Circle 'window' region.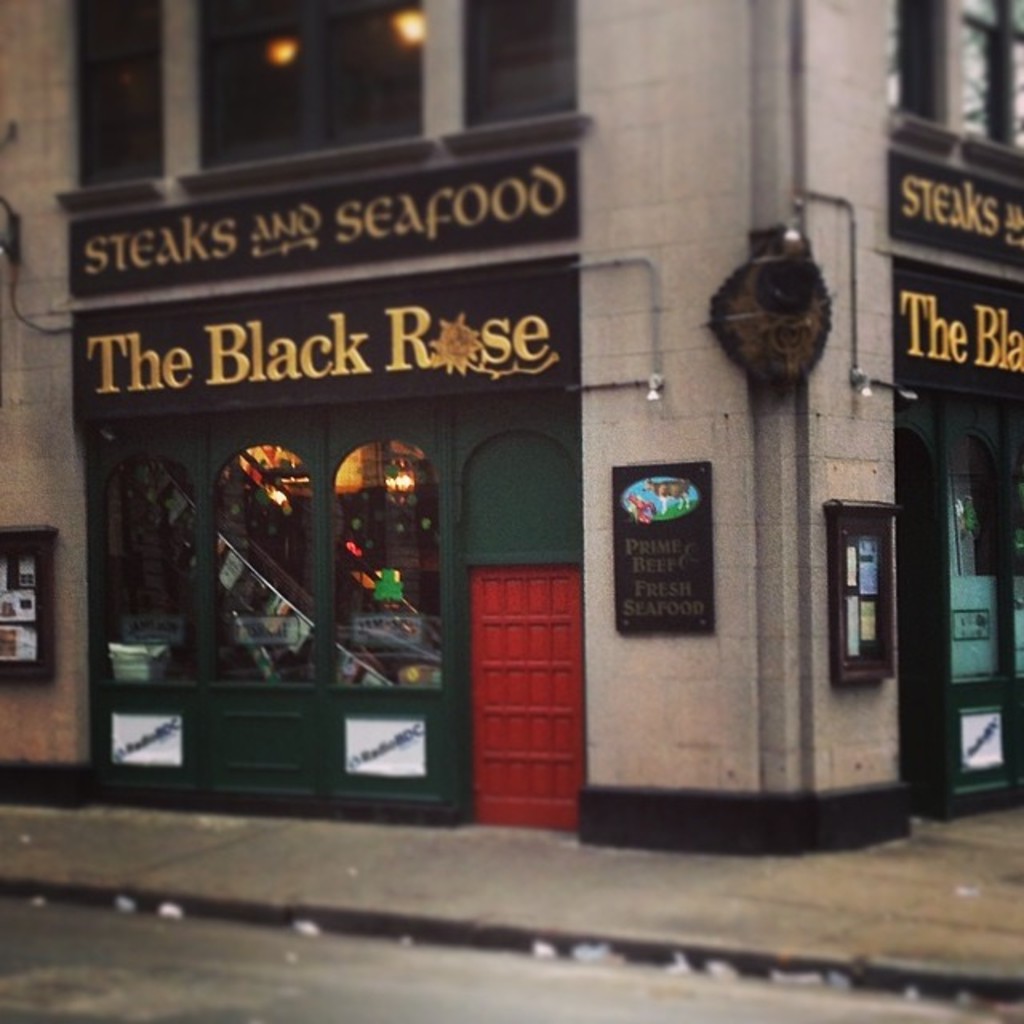
Region: 880,0,958,150.
